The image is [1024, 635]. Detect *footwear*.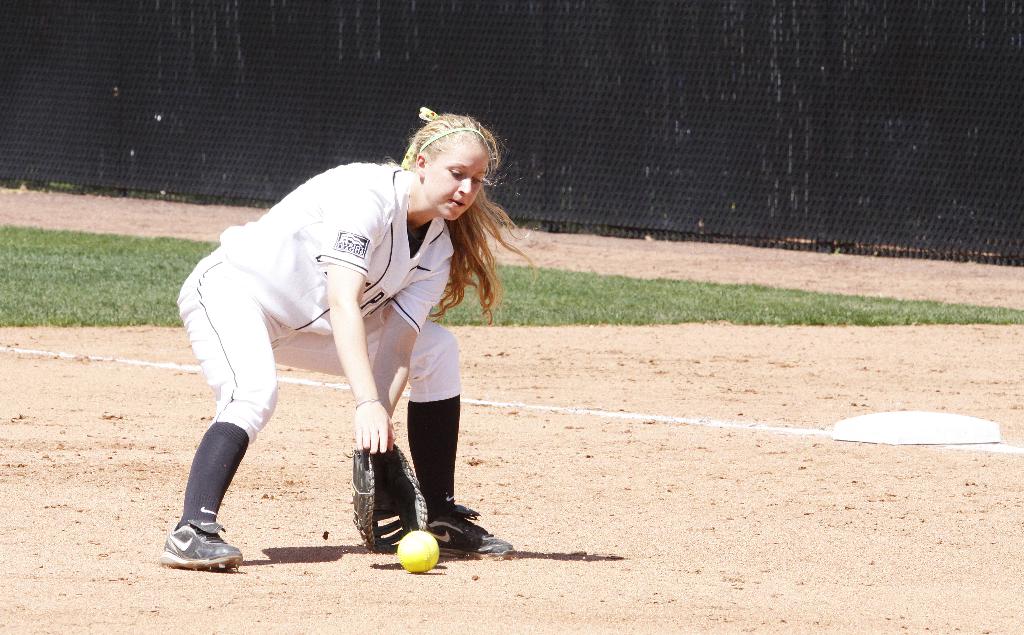
Detection: [426, 506, 515, 560].
